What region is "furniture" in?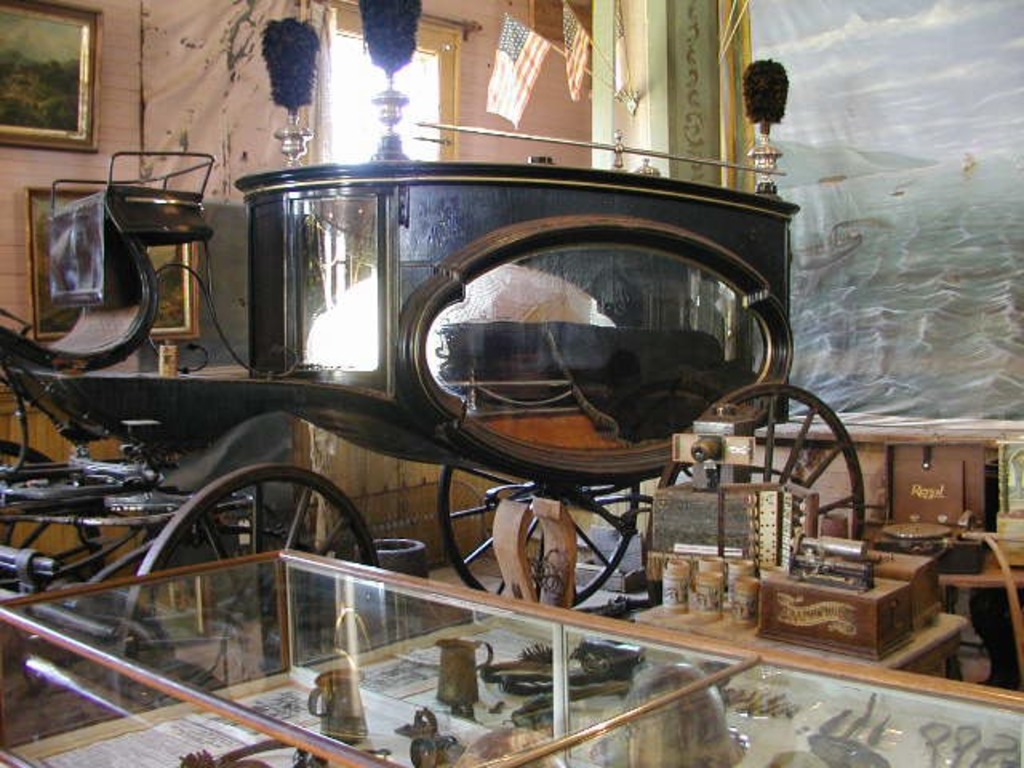
bbox=(757, 419, 1022, 536).
